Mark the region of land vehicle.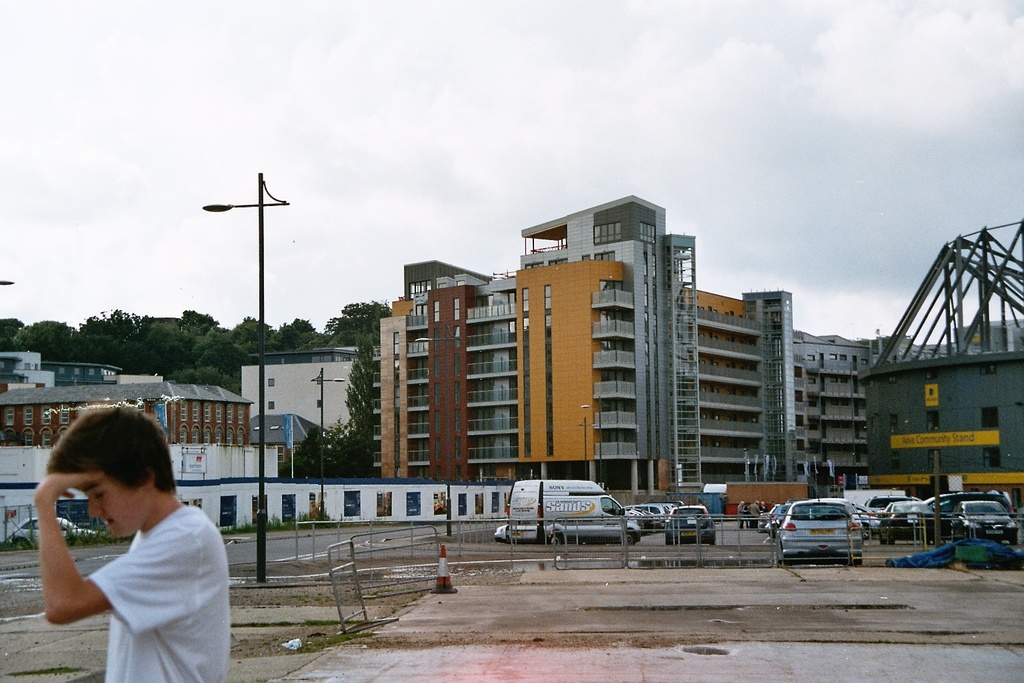
Region: locate(623, 499, 674, 534).
